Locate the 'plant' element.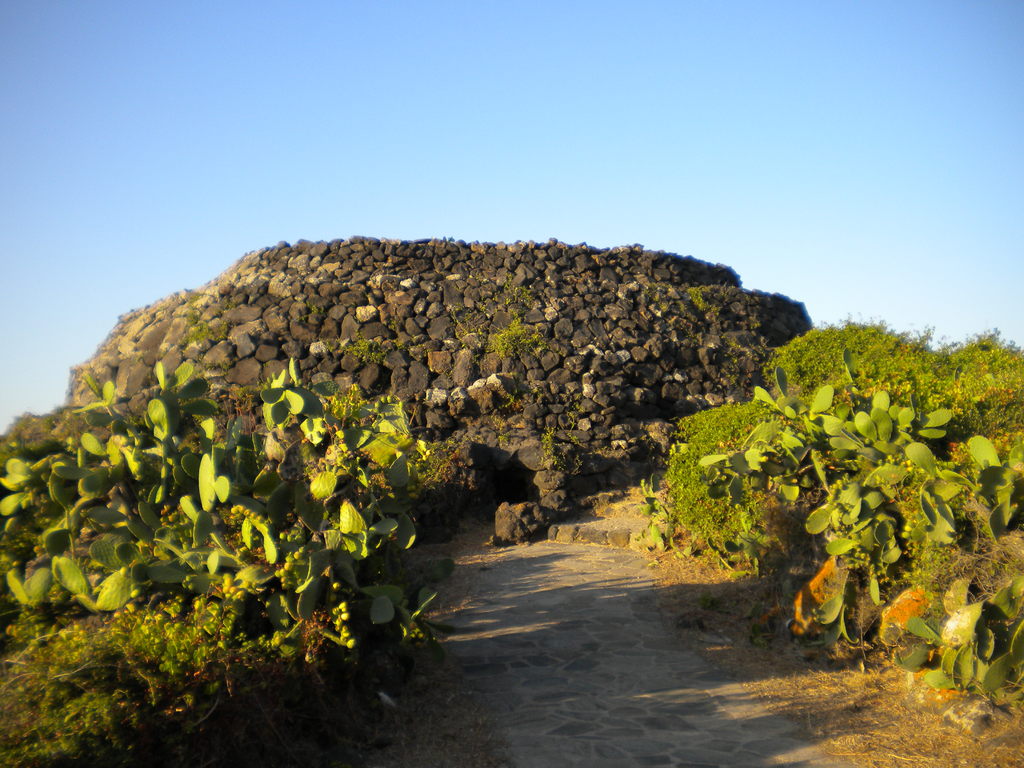
Element bbox: left=690, top=287, right=703, bottom=308.
